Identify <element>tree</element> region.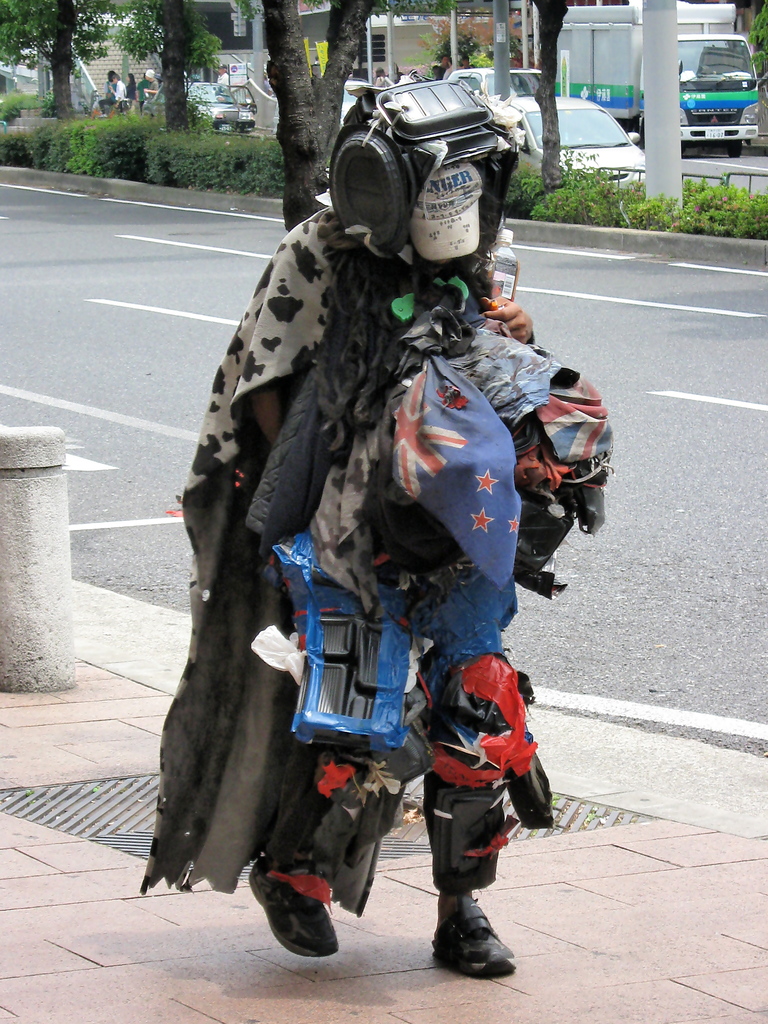
Region: [0, 0, 134, 124].
